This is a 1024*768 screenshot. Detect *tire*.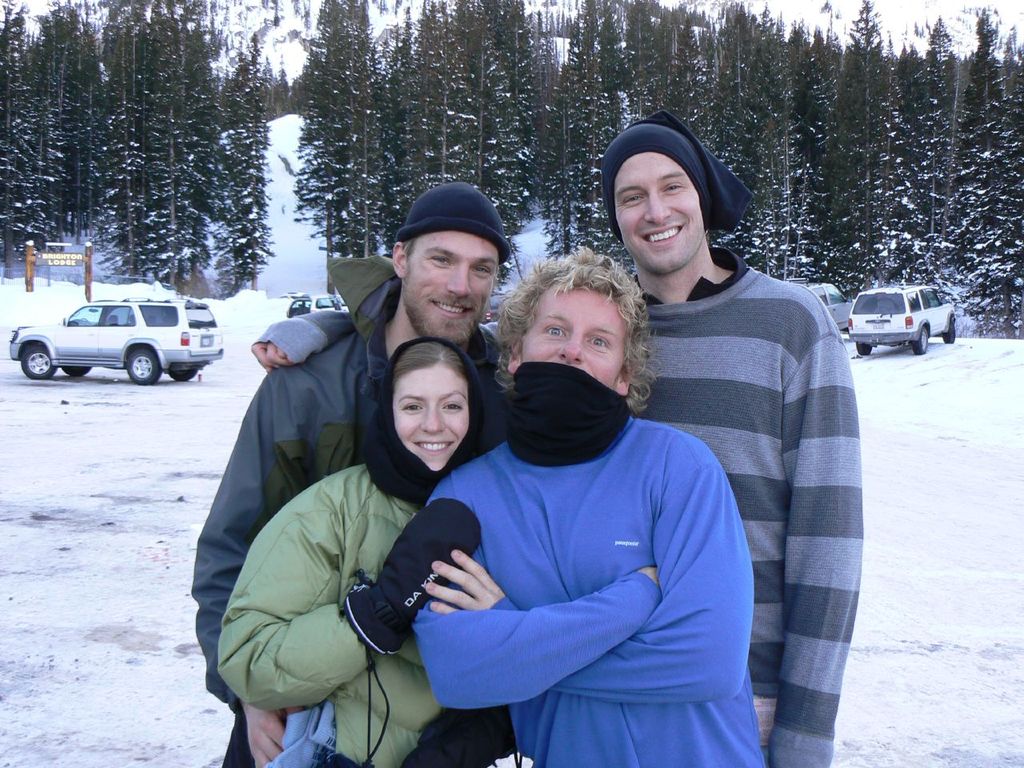
locate(60, 364, 90, 378).
